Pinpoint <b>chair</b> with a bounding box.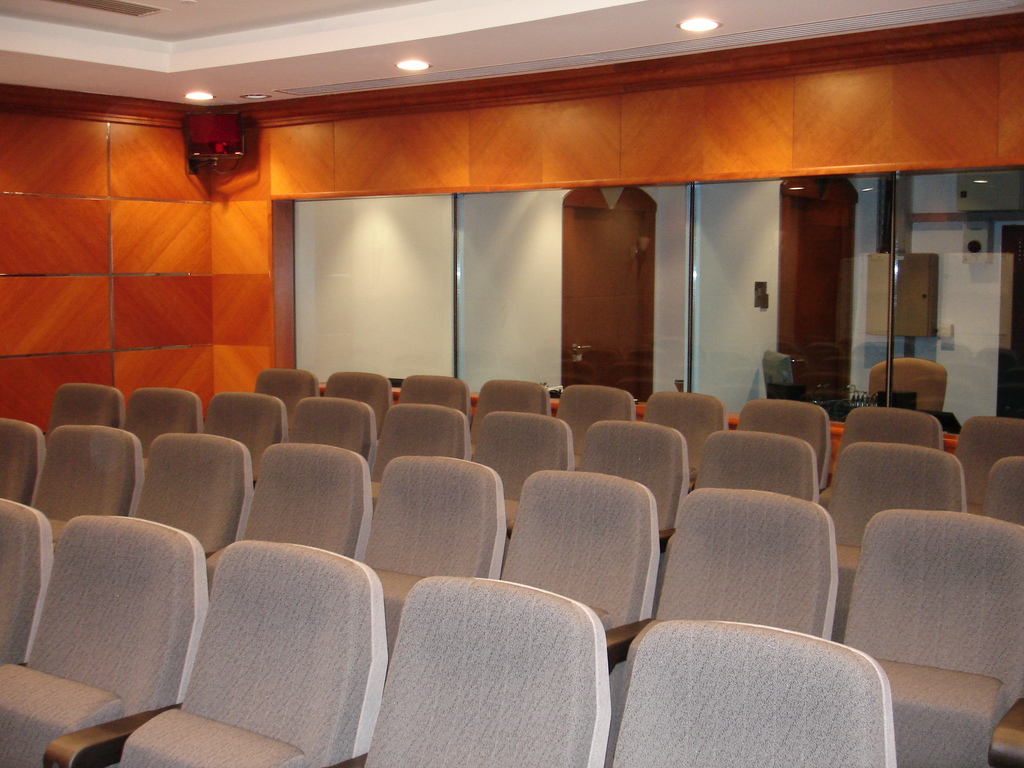
{"x1": 33, "y1": 424, "x2": 144, "y2": 532}.
